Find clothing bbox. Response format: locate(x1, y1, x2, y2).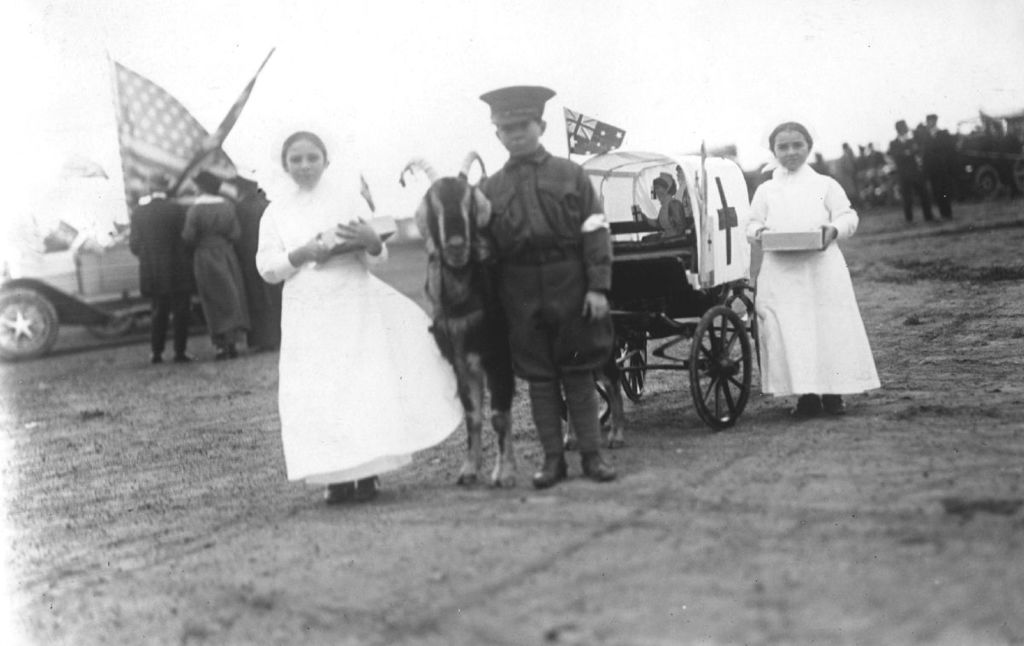
locate(126, 187, 190, 351).
